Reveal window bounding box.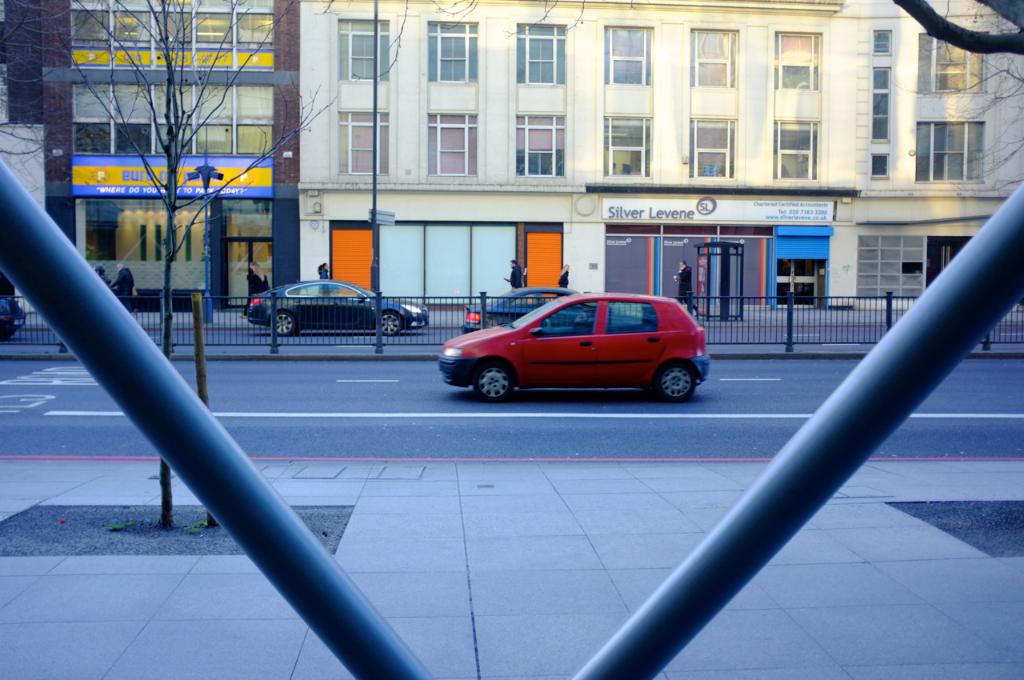
Revealed: {"x1": 872, "y1": 92, "x2": 894, "y2": 143}.
